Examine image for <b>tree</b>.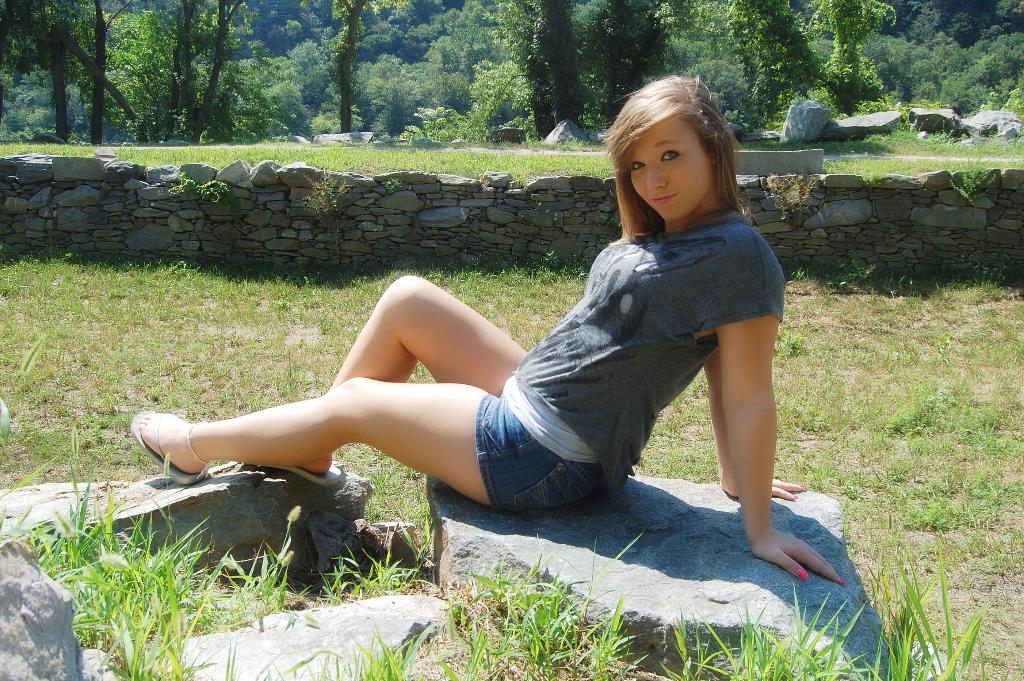
Examination result: [134, 0, 214, 151].
